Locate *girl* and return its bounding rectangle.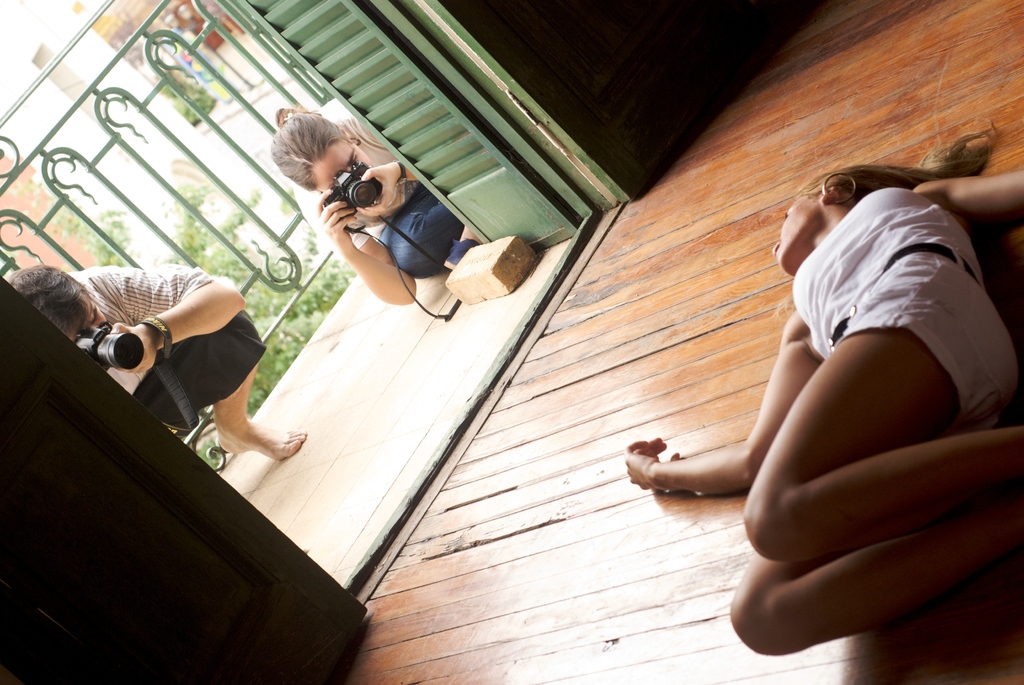
<bbox>268, 103, 496, 304</bbox>.
